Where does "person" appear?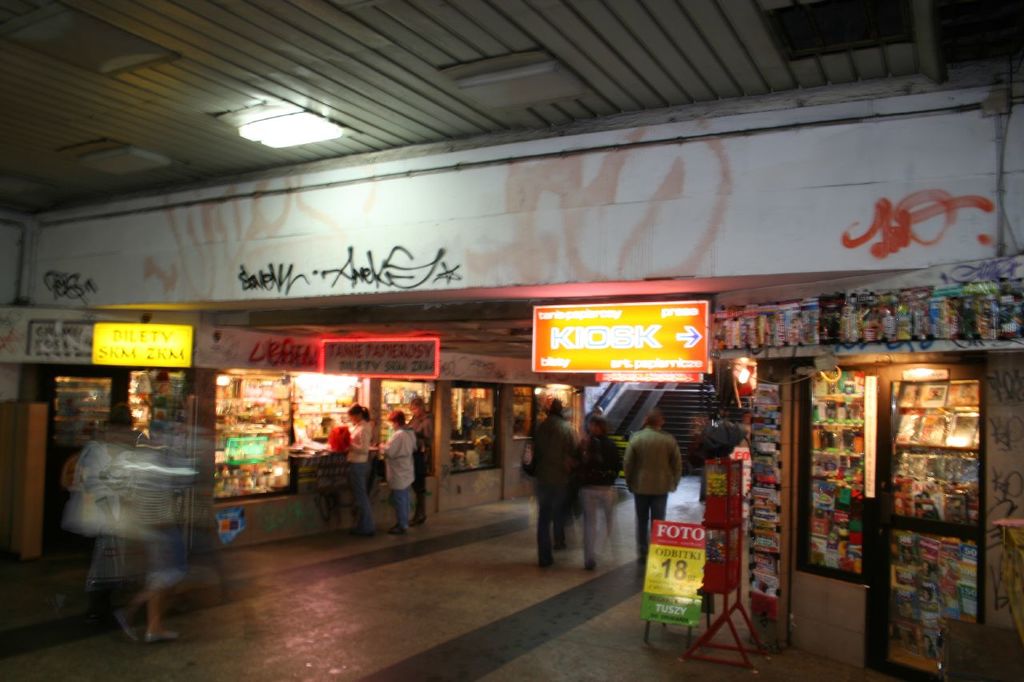
Appears at (519,395,578,571).
